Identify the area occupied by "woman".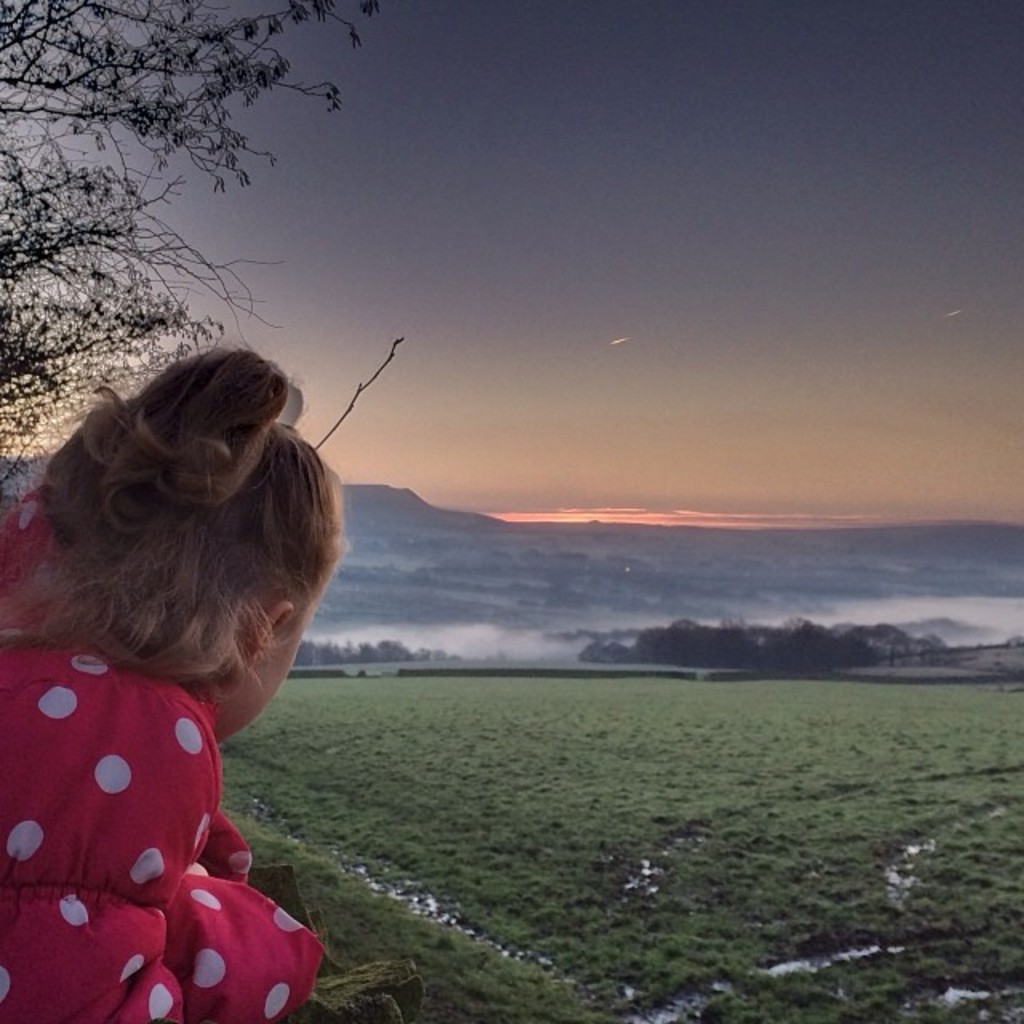
Area: {"left": 5, "top": 299, "right": 387, "bottom": 1022}.
